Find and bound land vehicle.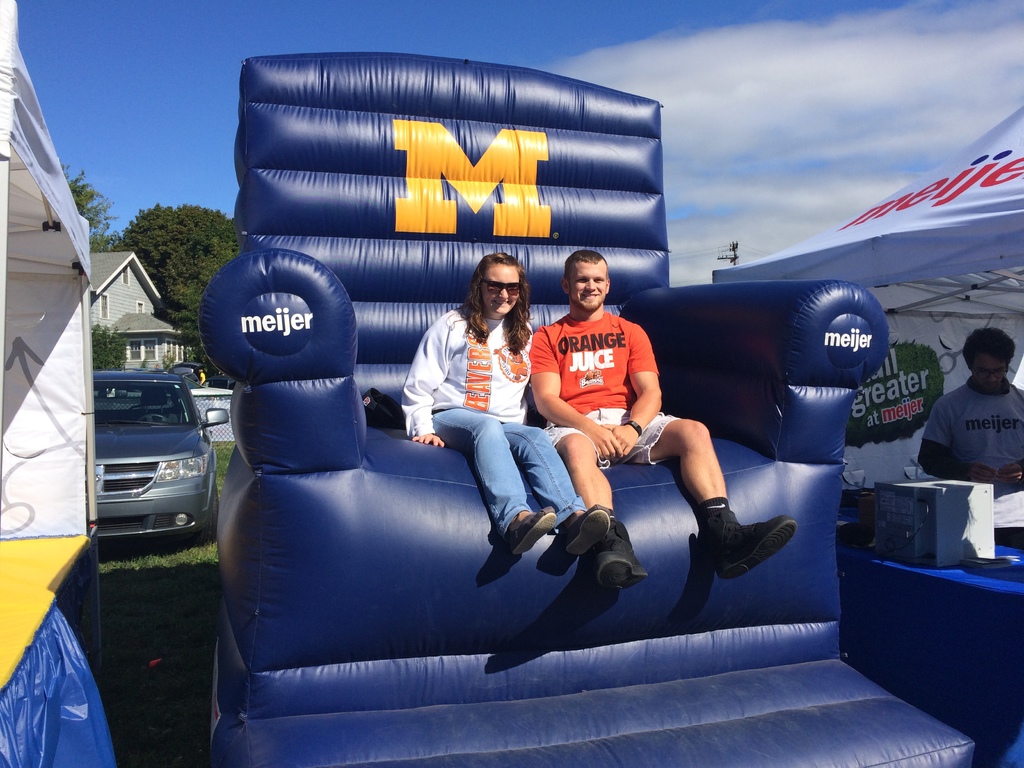
Bound: x1=206 y1=377 x2=232 y2=388.
